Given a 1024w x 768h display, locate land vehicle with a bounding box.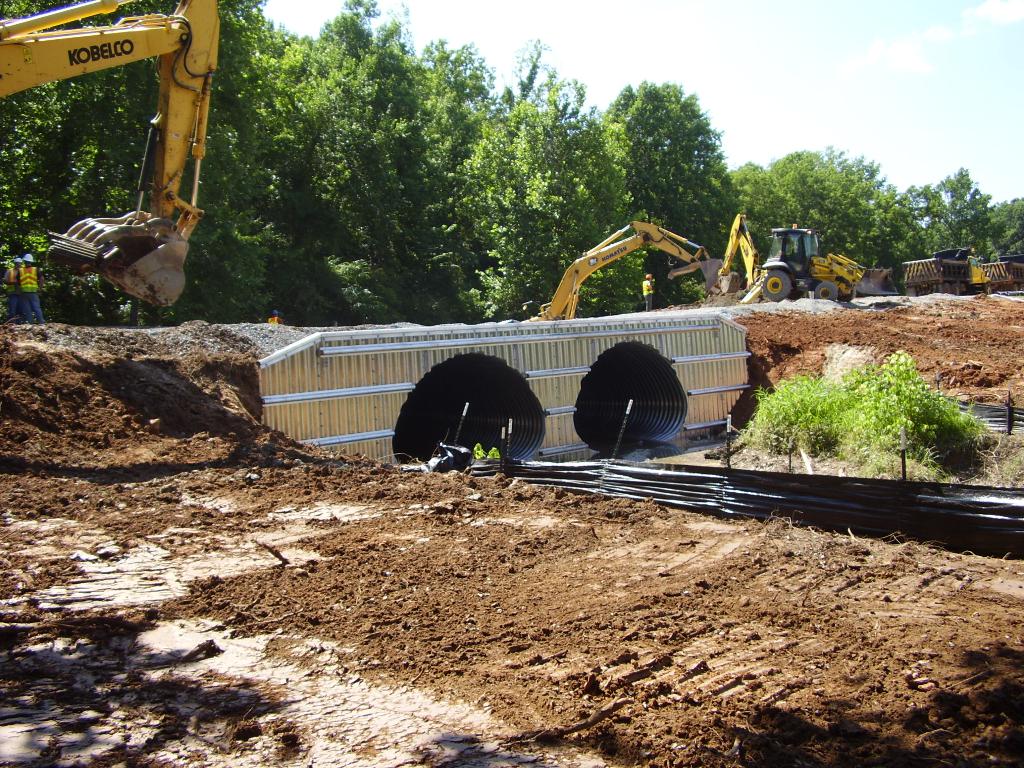
Located: 0 0 220 305.
